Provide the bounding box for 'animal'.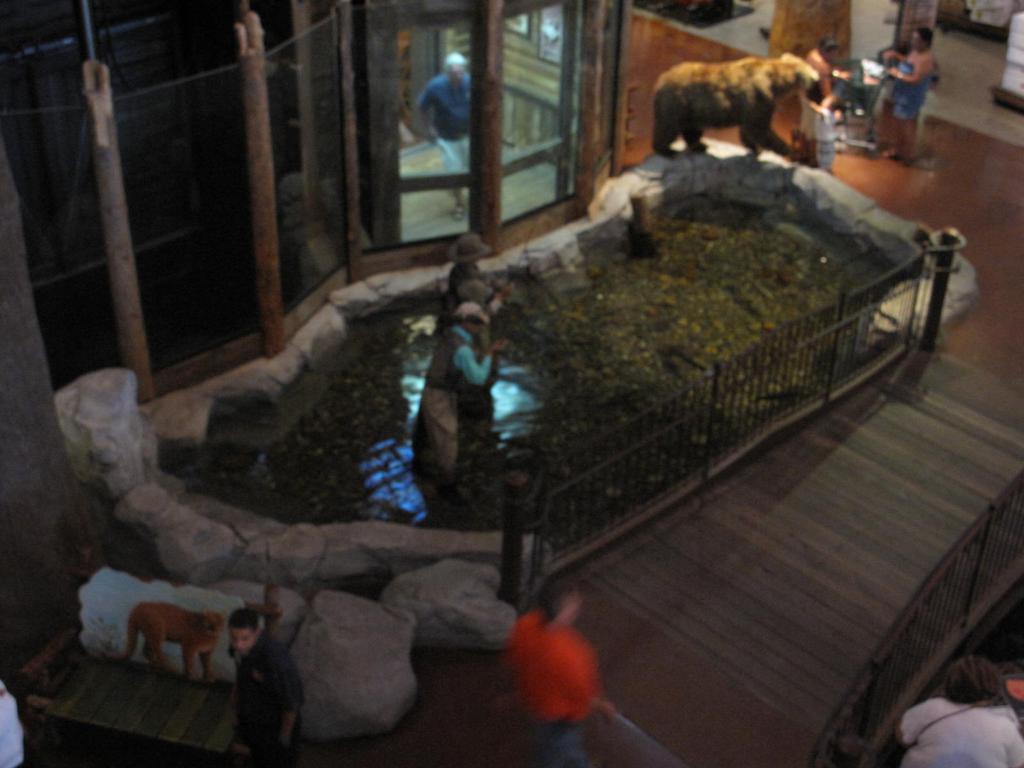
[x1=101, y1=600, x2=230, y2=685].
